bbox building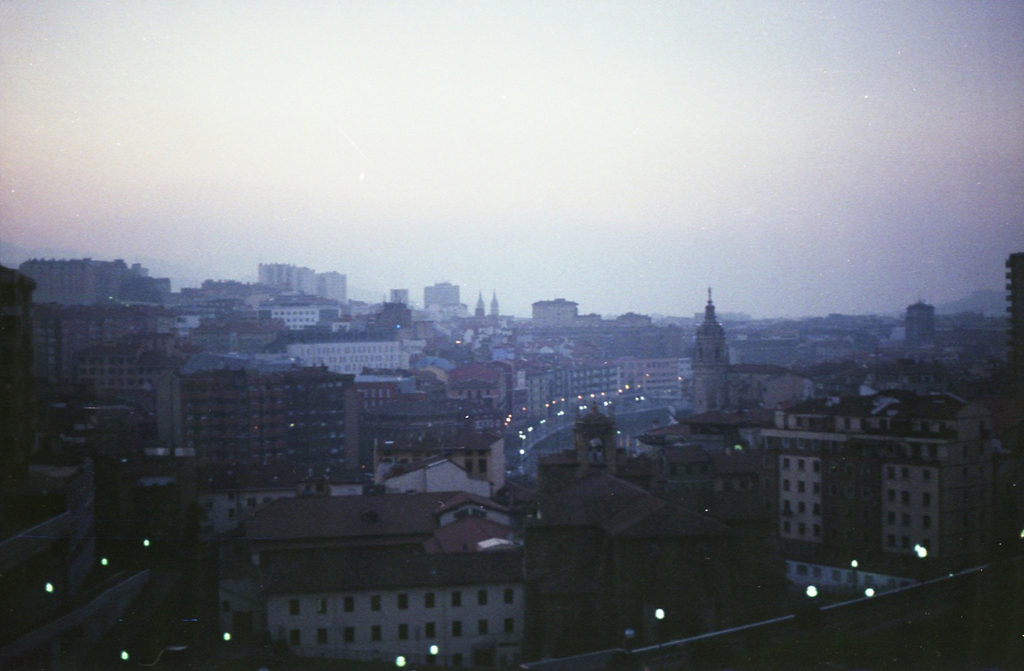
crop(291, 333, 423, 396)
